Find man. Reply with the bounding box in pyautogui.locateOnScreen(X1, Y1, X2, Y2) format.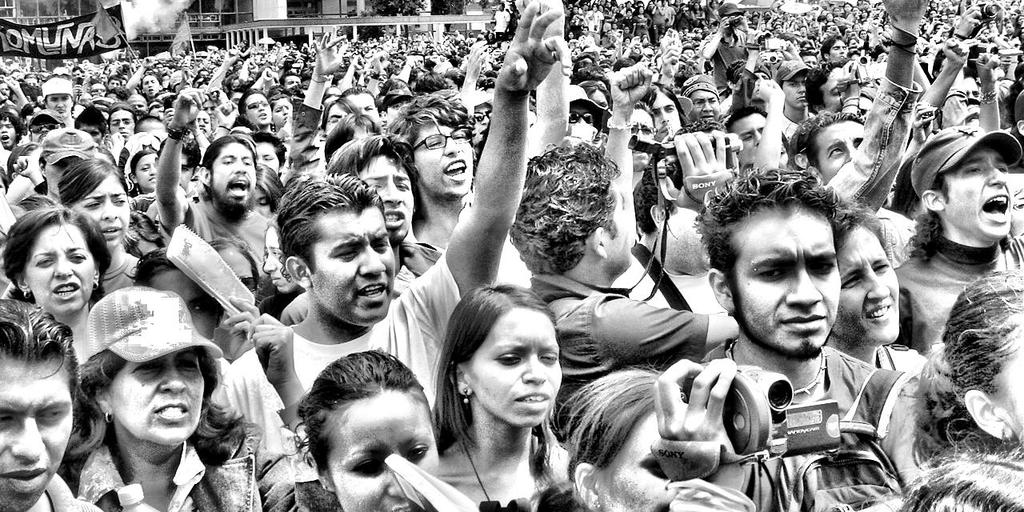
pyautogui.locateOnScreen(670, 169, 930, 455).
